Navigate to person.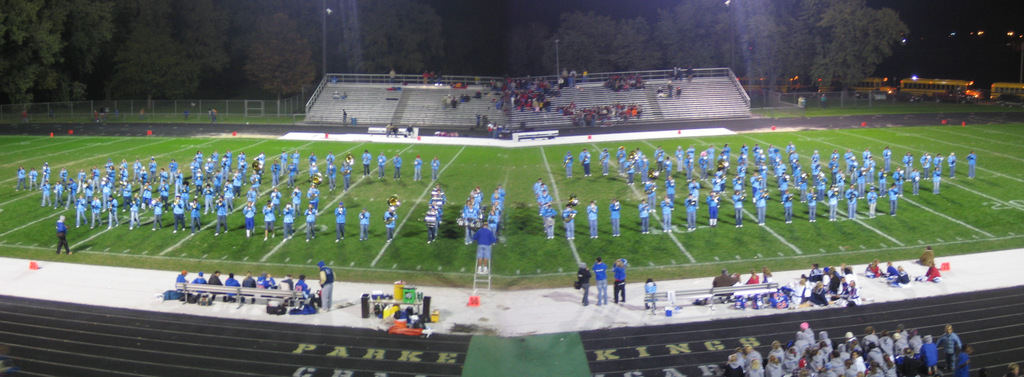
Navigation target: <box>19,143,440,244</box>.
